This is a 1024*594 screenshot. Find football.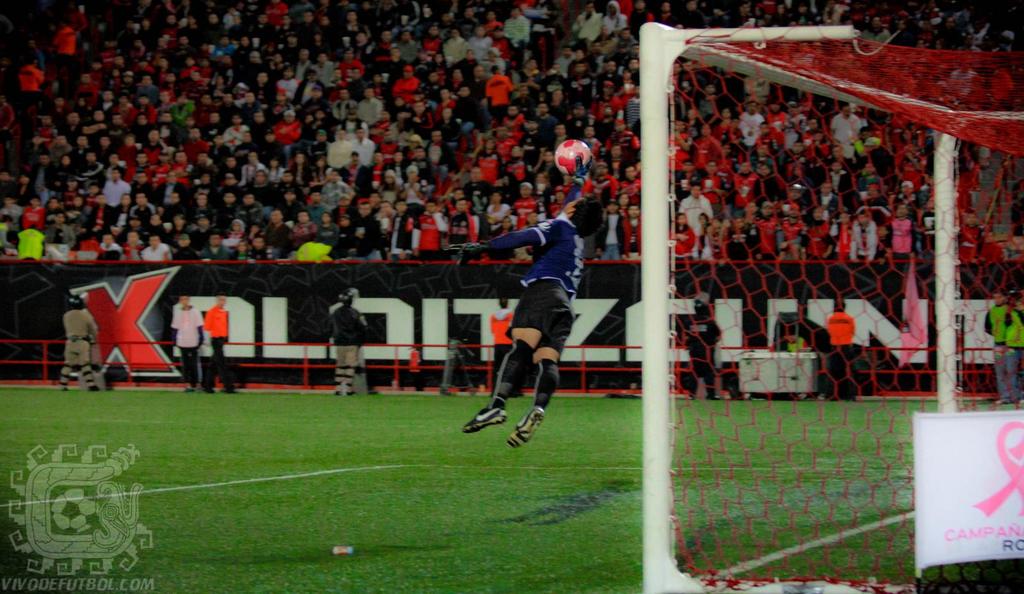
Bounding box: 554:138:591:177.
